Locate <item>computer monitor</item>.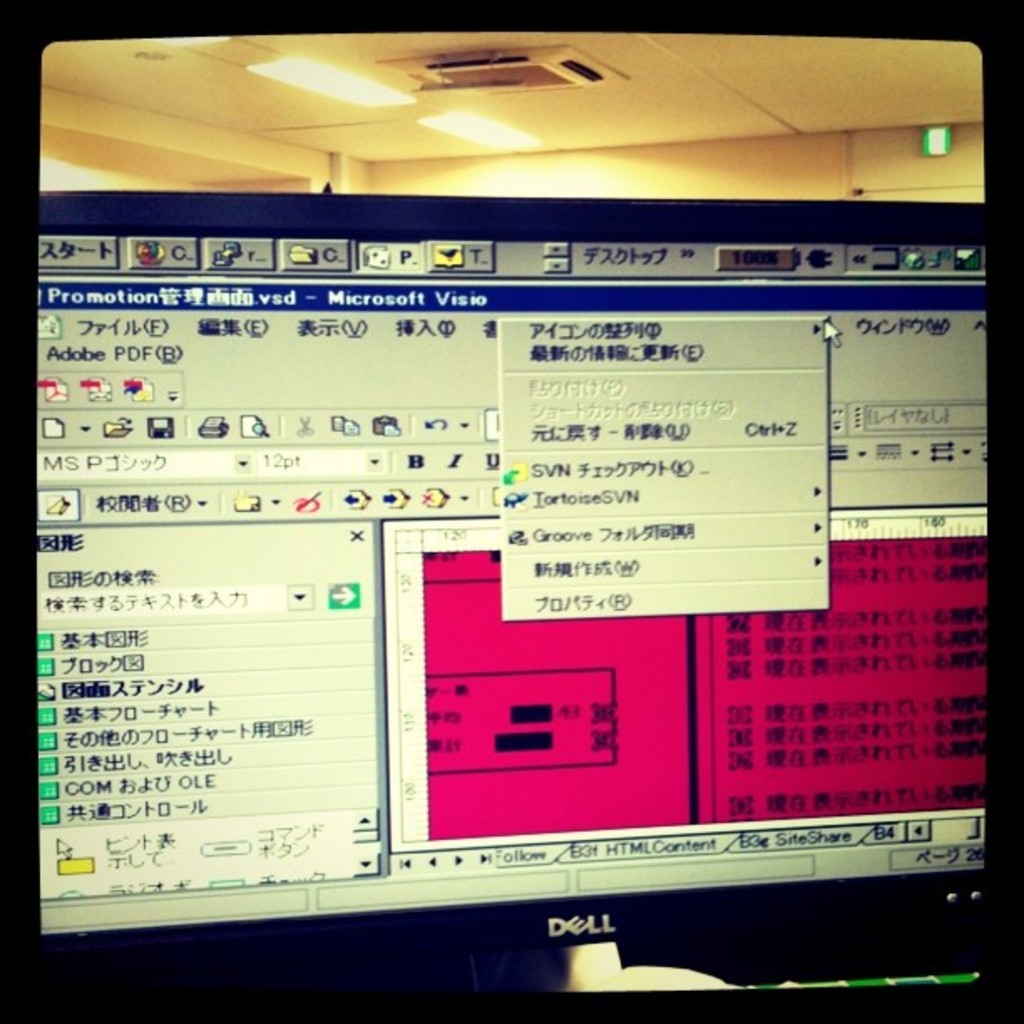
Bounding box: region(13, 18, 1006, 1006).
